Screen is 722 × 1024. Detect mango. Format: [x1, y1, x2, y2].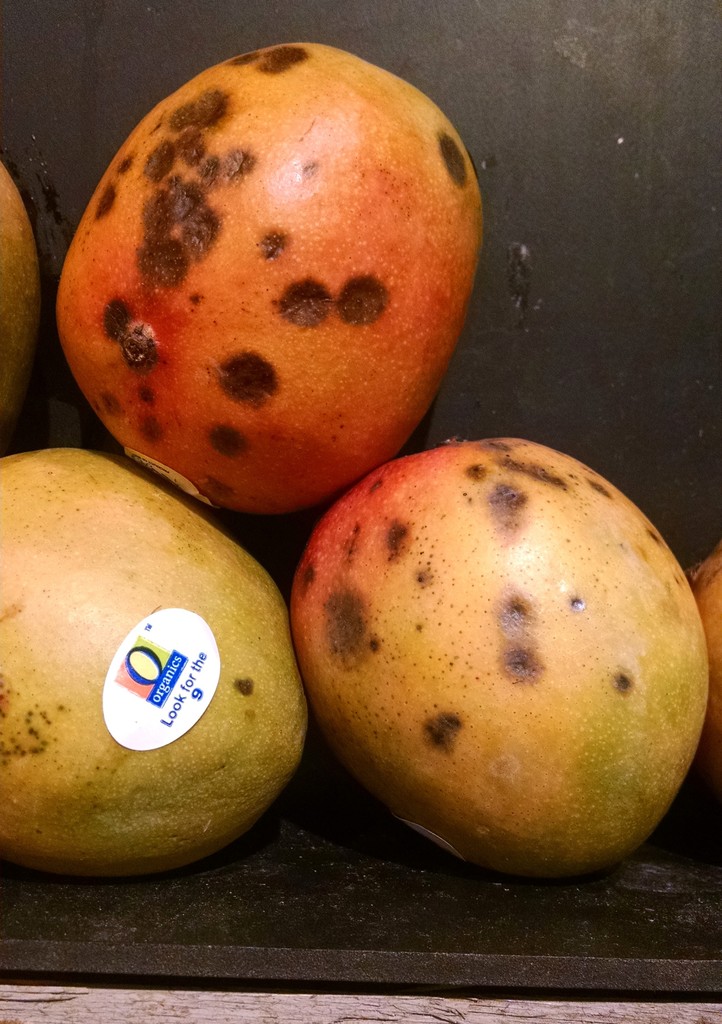
[54, 38, 477, 501].
